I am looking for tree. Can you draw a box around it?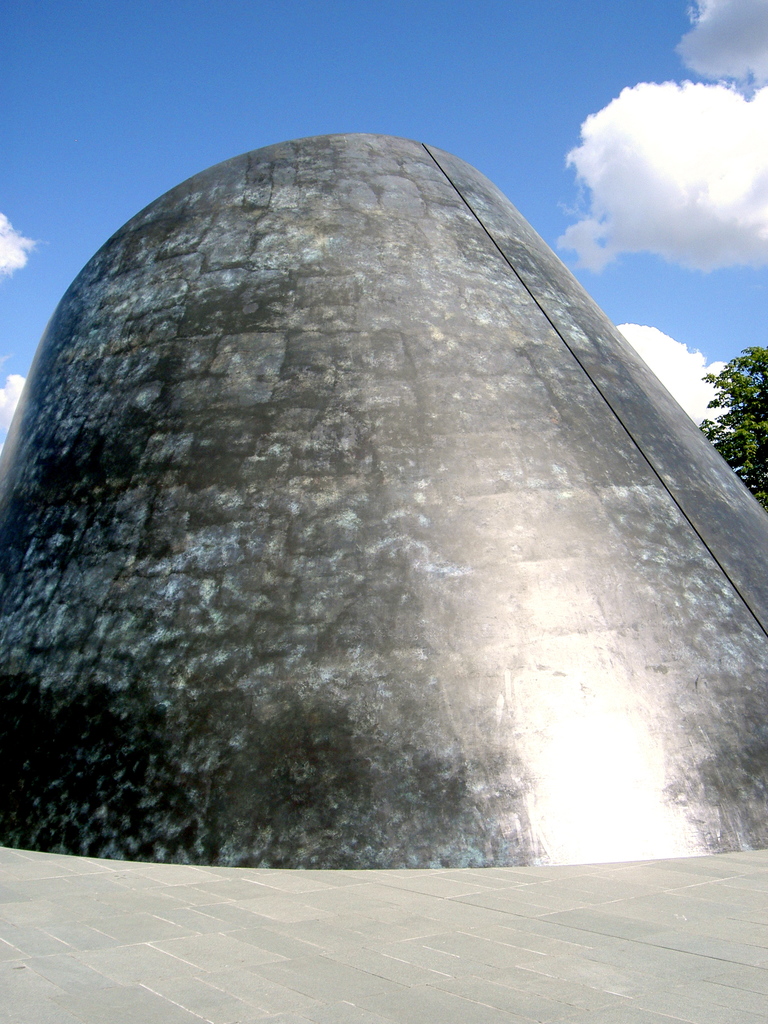
Sure, the bounding box is (x1=696, y1=339, x2=767, y2=500).
